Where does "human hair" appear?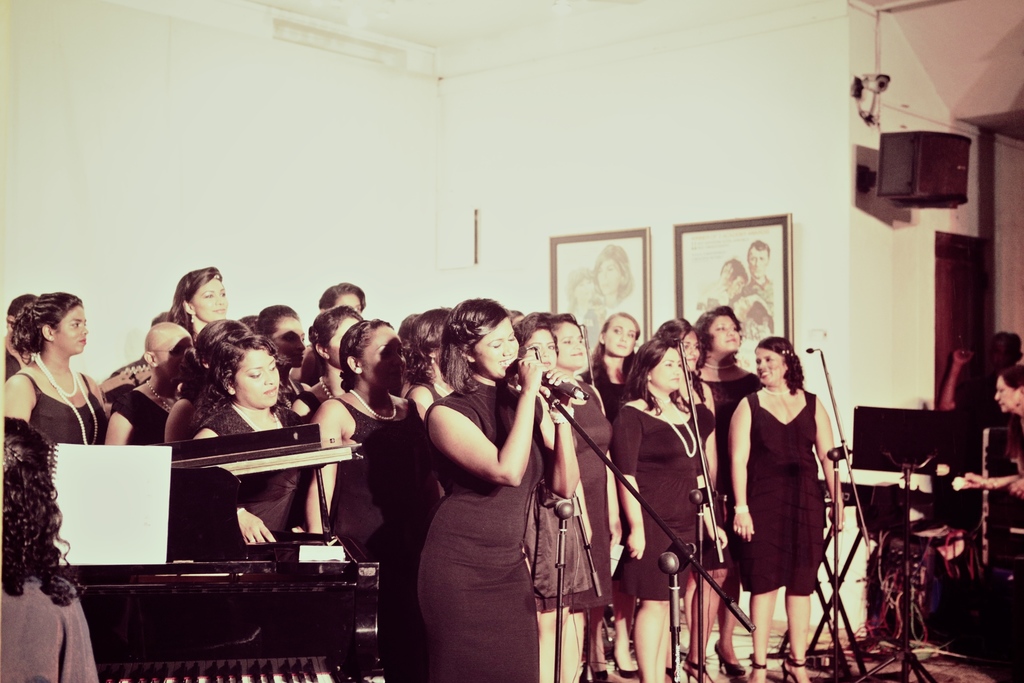
Appears at bbox(719, 257, 748, 284).
